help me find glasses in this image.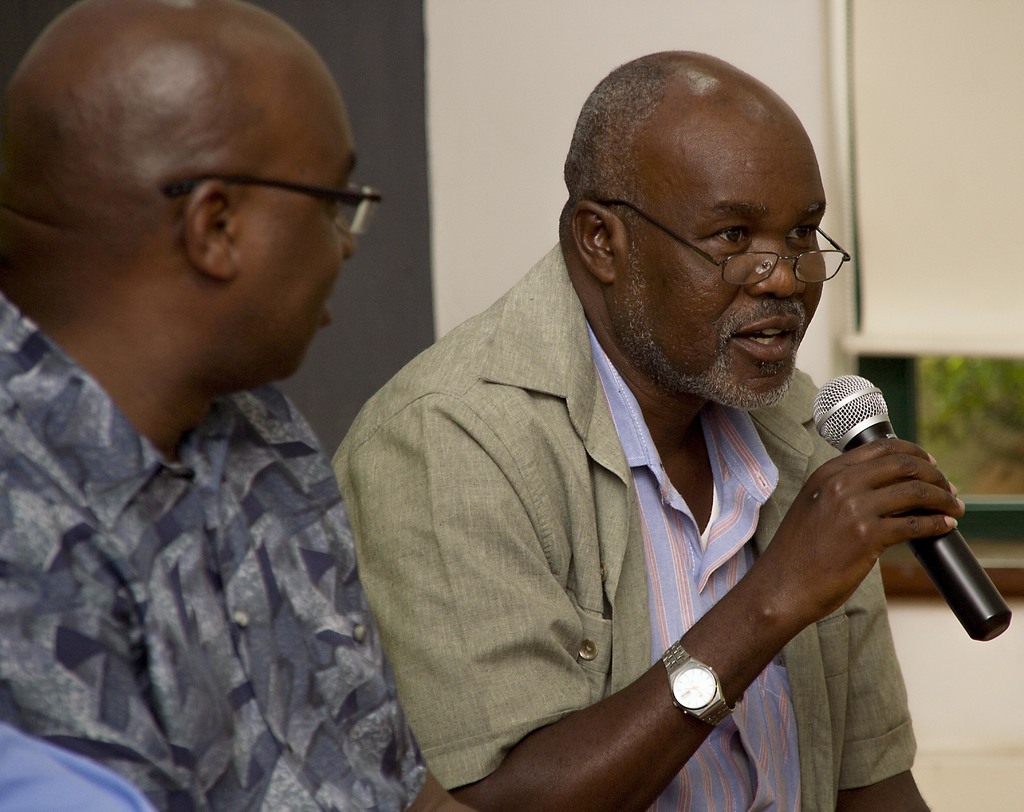
Found it: {"left": 123, "top": 138, "right": 392, "bottom": 245}.
